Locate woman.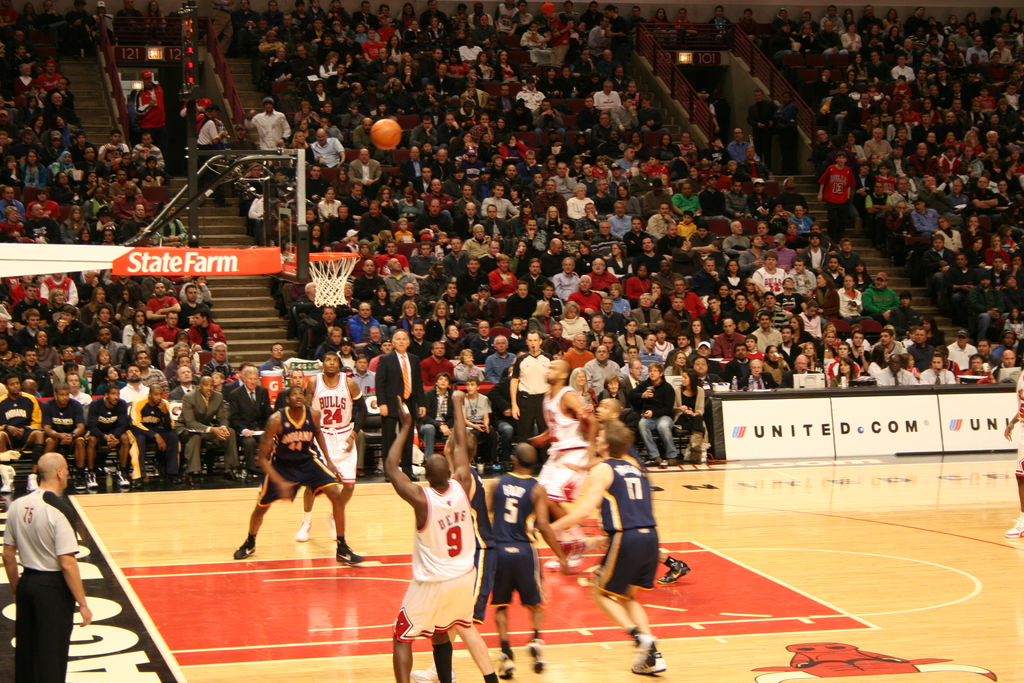
Bounding box: (x1=0, y1=204, x2=30, y2=245).
